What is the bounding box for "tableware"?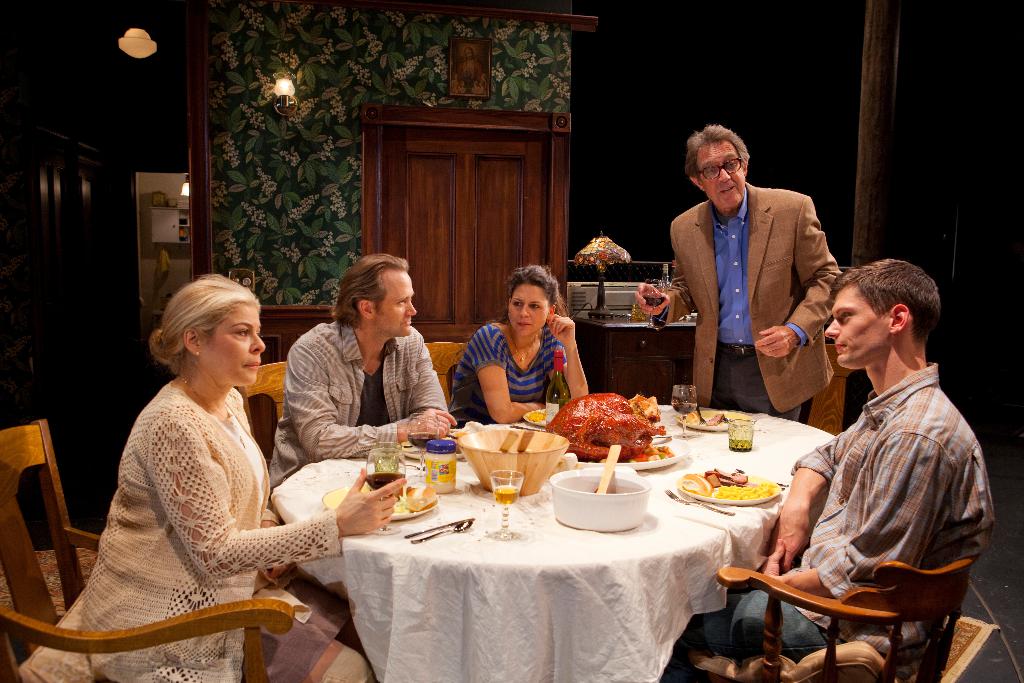
select_region(525, 407, 545, 425).
